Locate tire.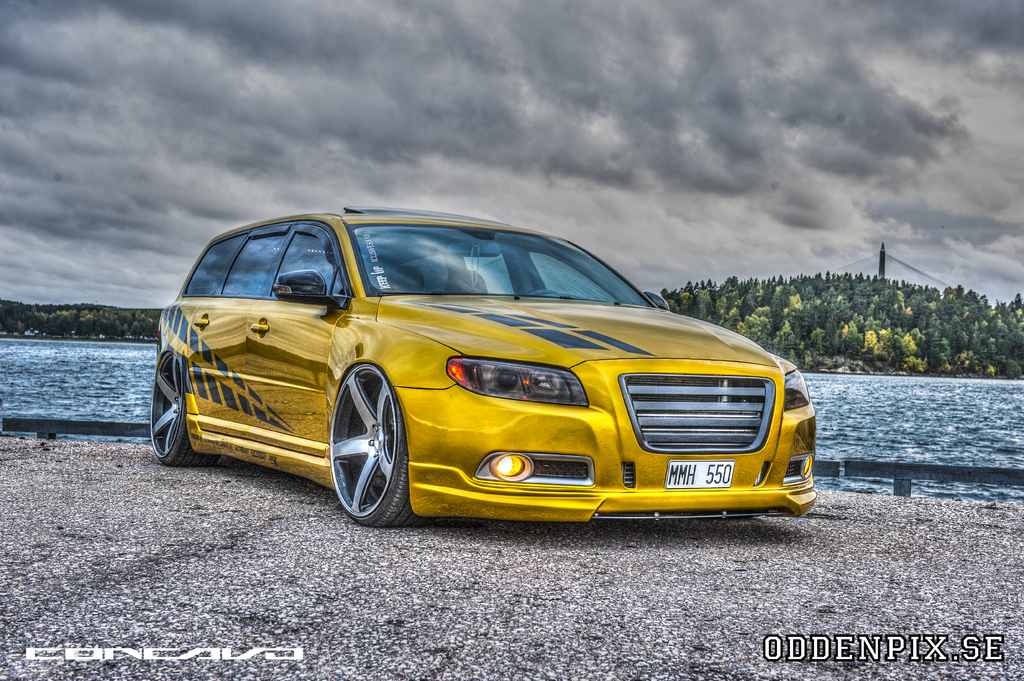
Bounding box: crop(148, 352, 217, 462).
